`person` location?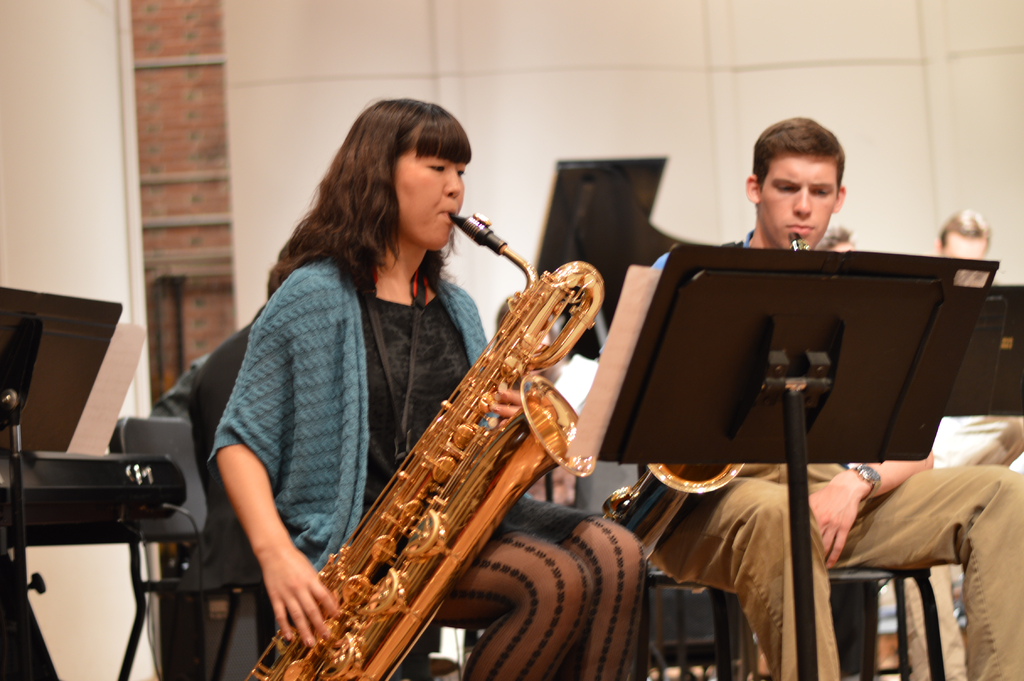
{"x1": 646, "y1": 119, "x2": 1023, "y2": 680}
